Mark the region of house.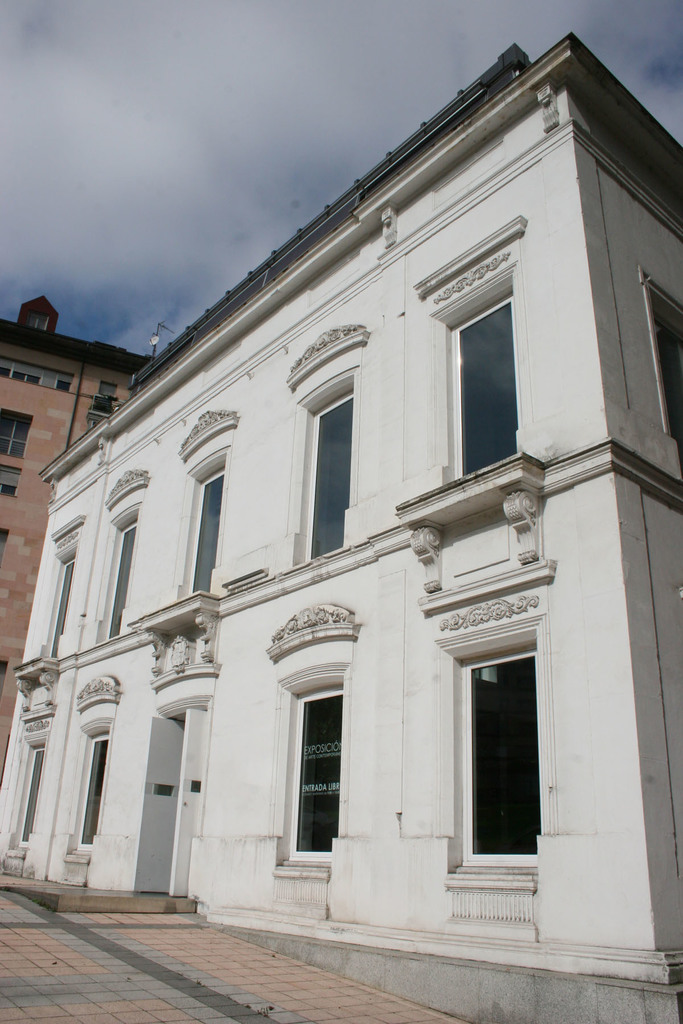
Region: [x1=0, y1=35, x2=679, y2=1023].
